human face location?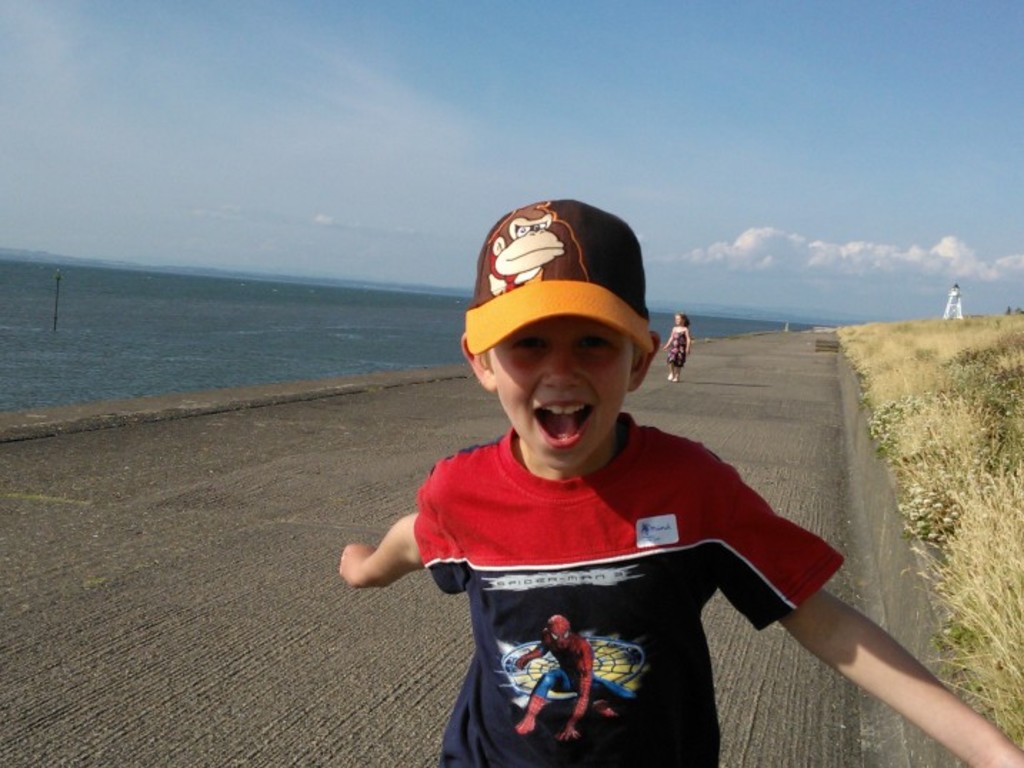
select_region(480, 317, 631, 458)
